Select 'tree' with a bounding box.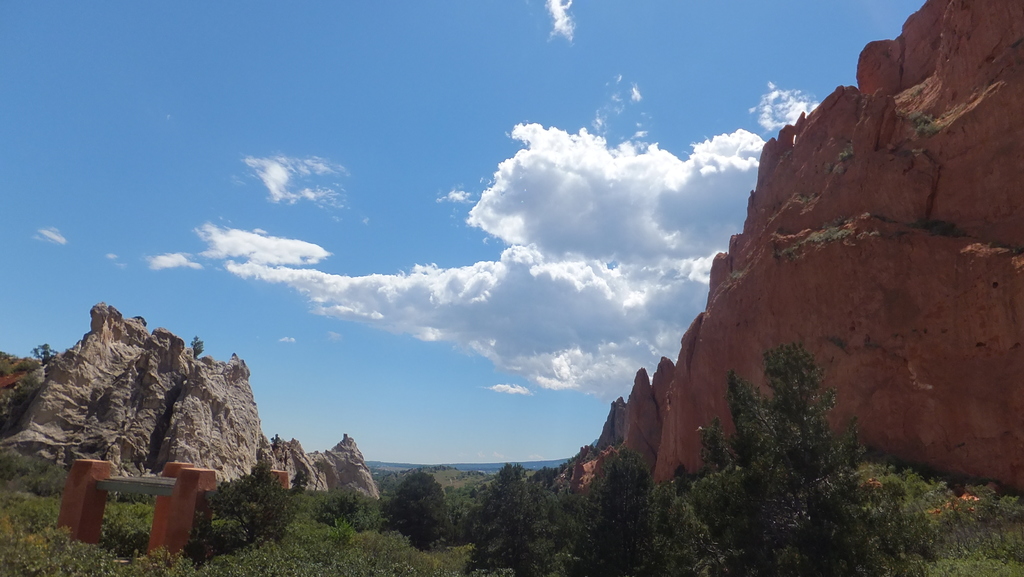
(468,458,581,576).
